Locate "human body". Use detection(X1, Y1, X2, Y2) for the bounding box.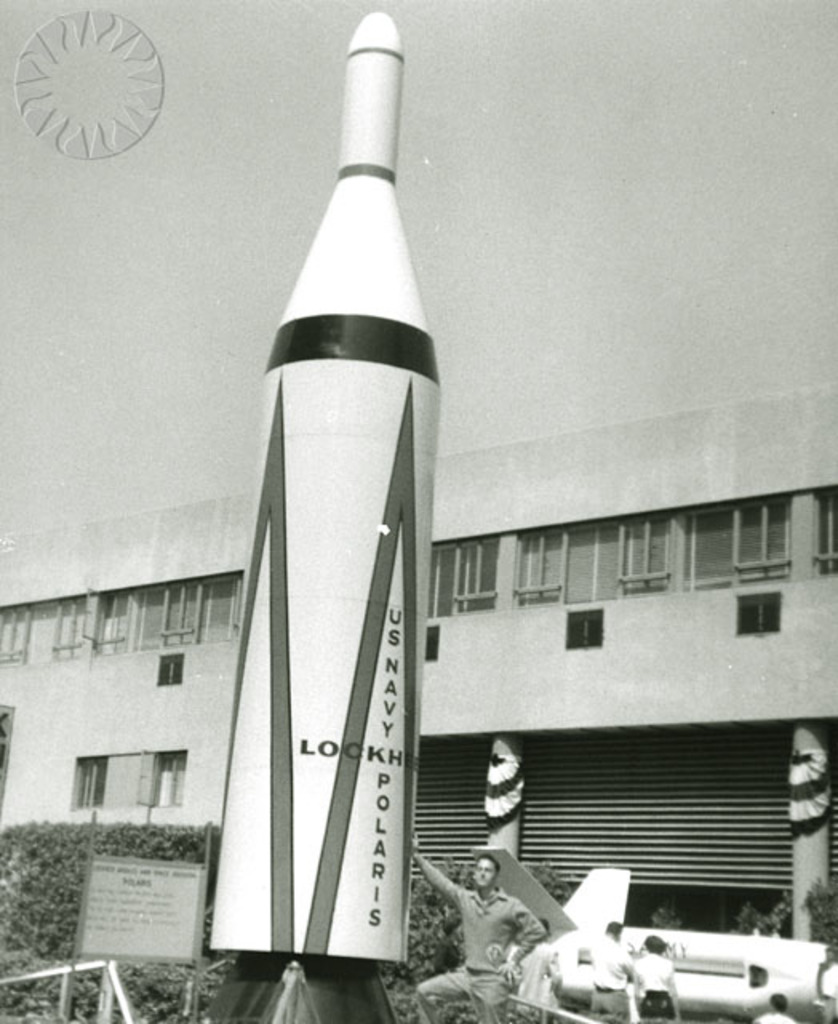
detection(592, 915, 638, 1022).
